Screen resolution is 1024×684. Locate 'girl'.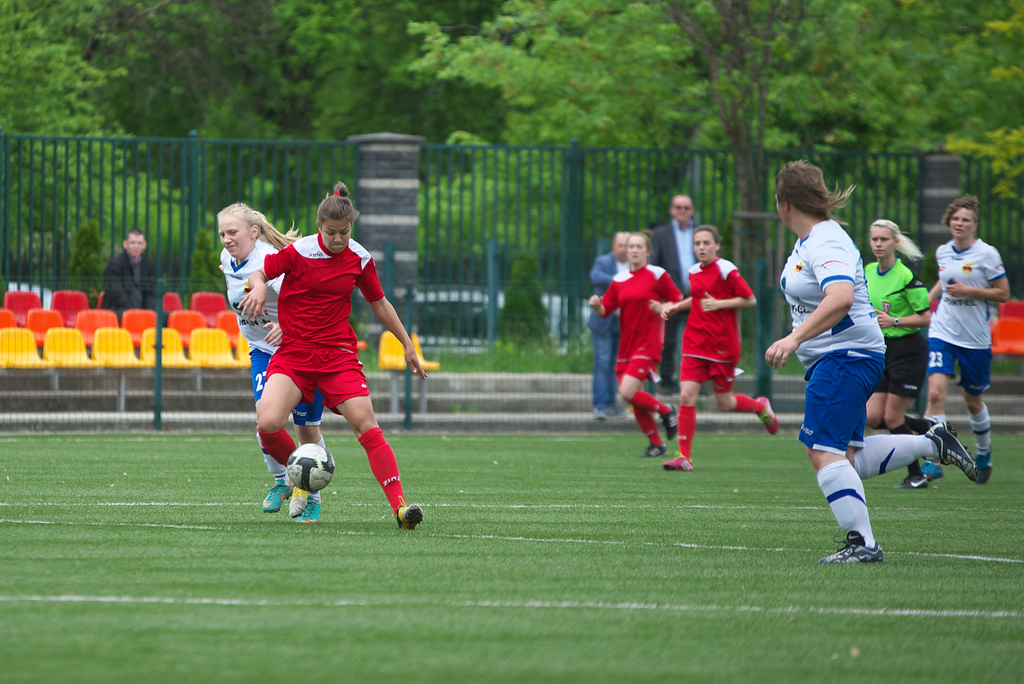
bbox(857, 216, 935, 487).
